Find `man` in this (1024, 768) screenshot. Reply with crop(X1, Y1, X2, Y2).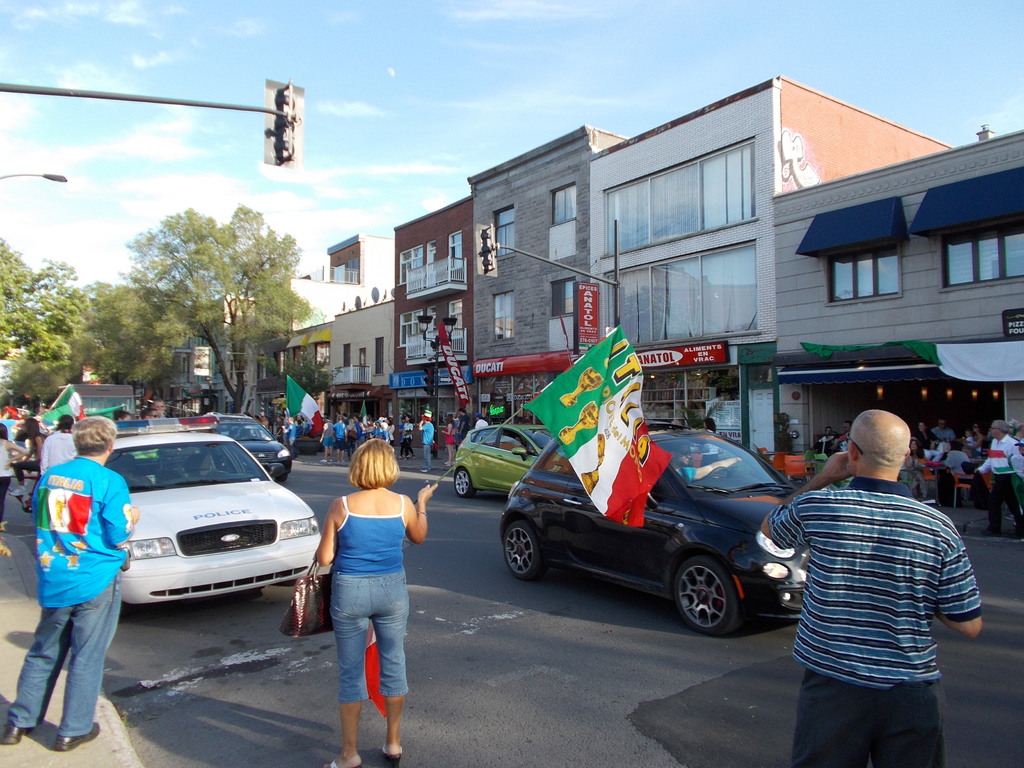
crop(458, 406, 479, 442).
